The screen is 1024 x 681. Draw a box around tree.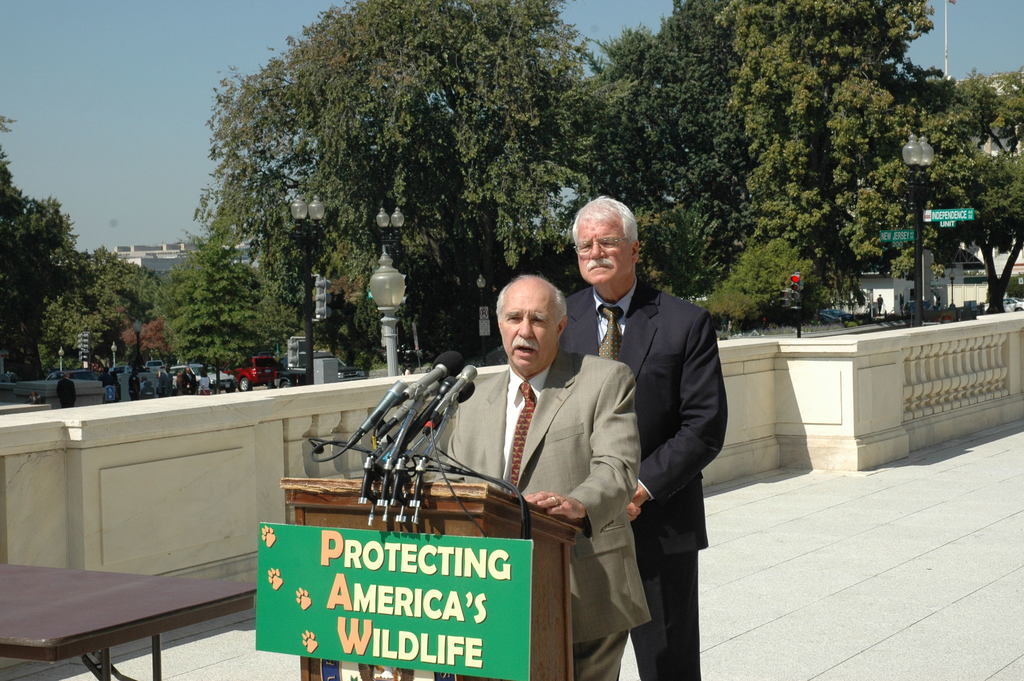
bbox=(180, 296, 260, 395).
